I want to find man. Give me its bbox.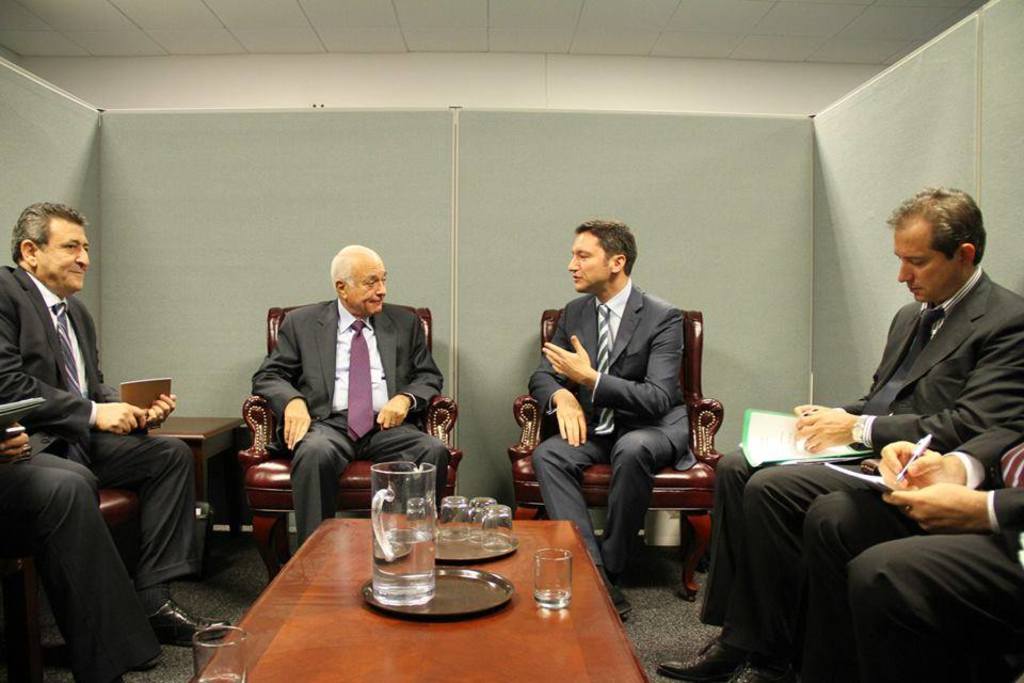
region(0, 379, 171, 682).
